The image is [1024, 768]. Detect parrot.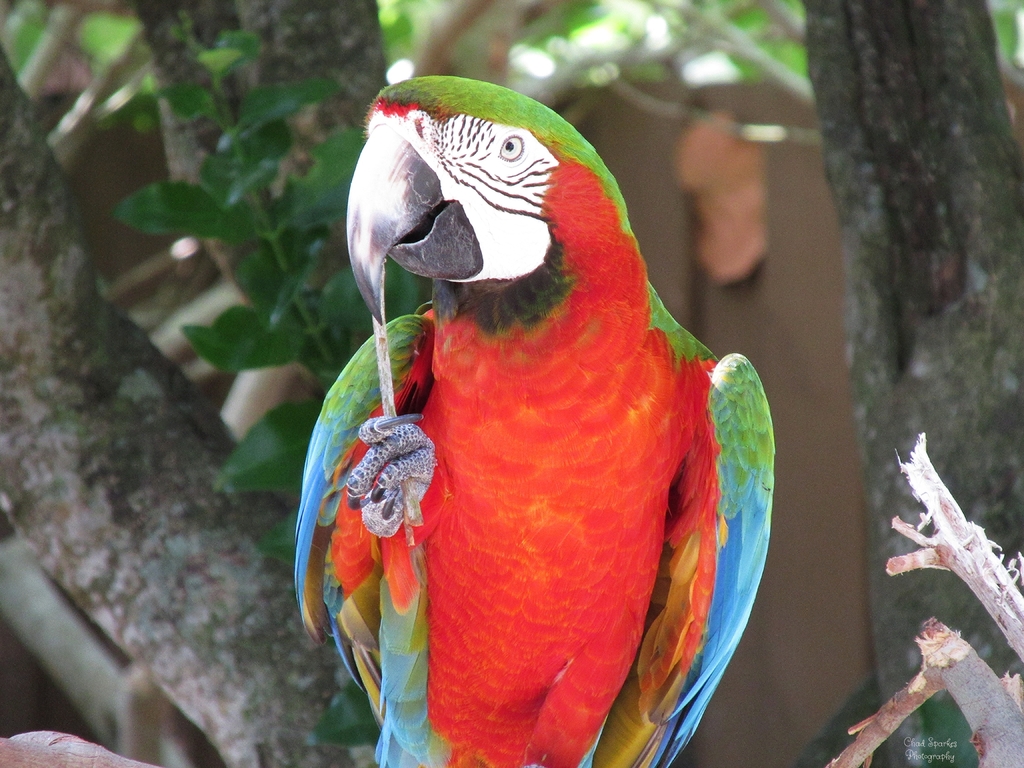
Detection: pyautogui.locateOnScreen(289, 76, 776, 767).
